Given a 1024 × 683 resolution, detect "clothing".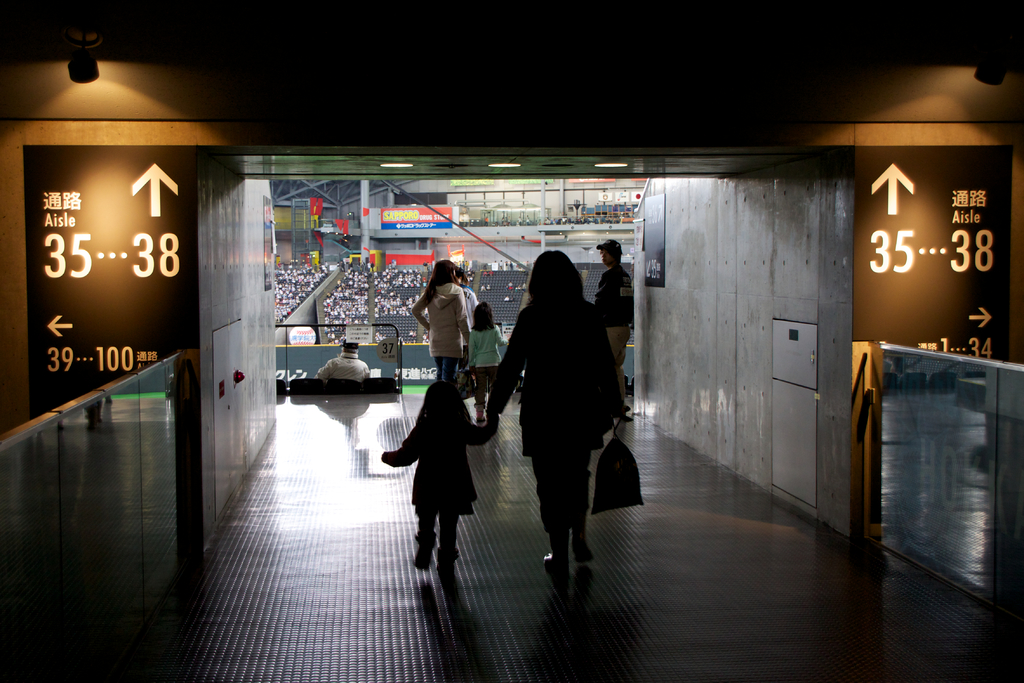
[x1=456, y1=282, x2=480, y2=374].
